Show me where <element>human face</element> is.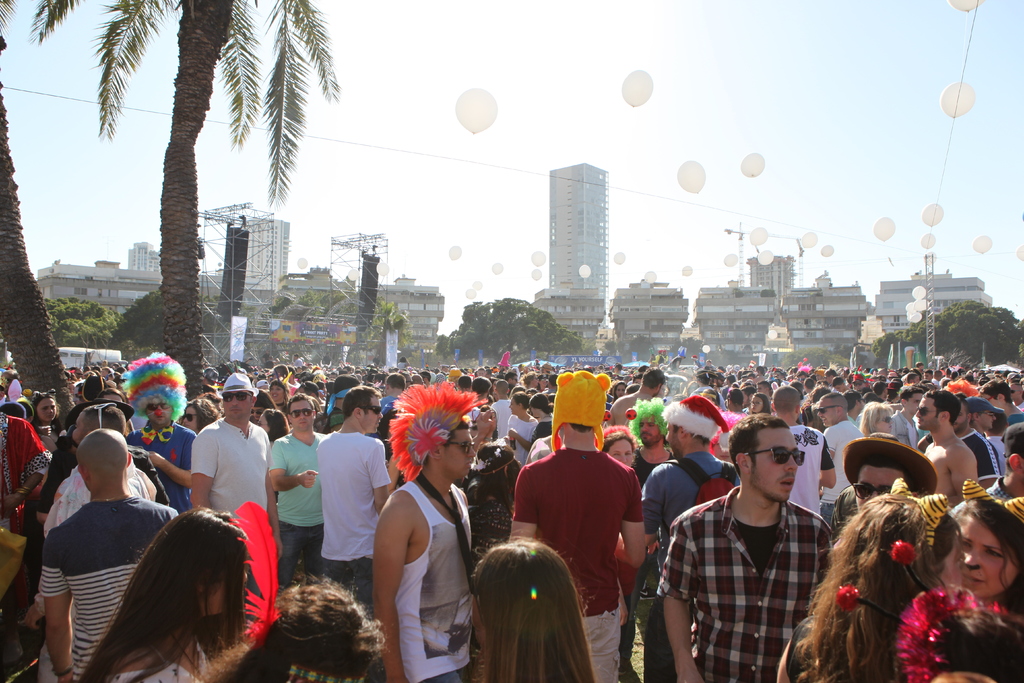
<element>human face</element> is at BBox(529, 373, 540, 387).
